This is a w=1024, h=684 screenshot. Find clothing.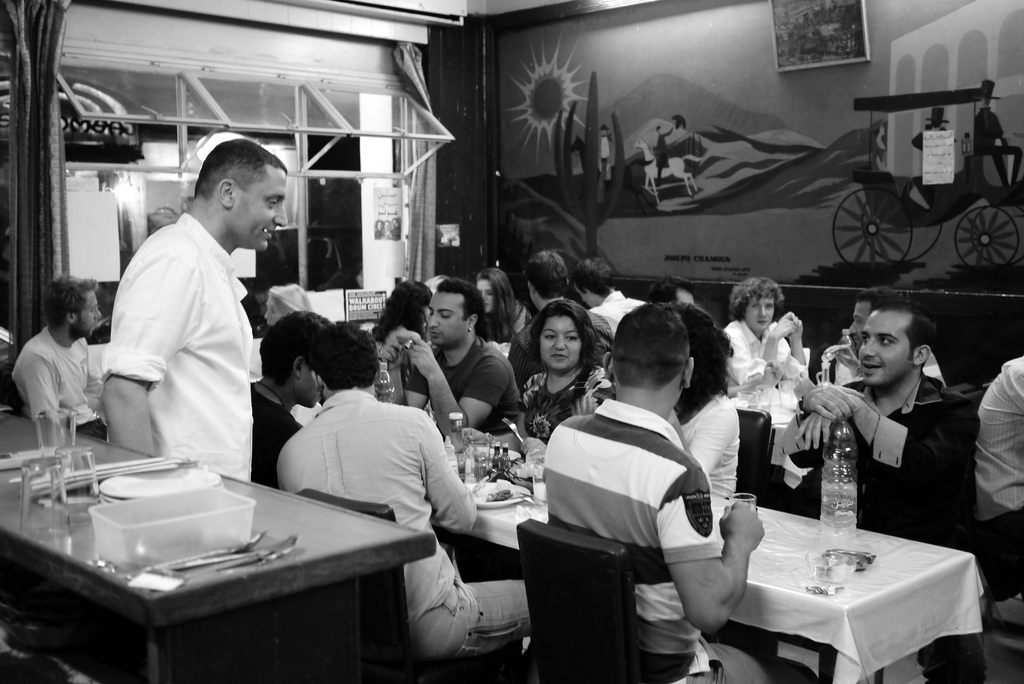
Bounding box: crop(969, 352, 1023, 594).
